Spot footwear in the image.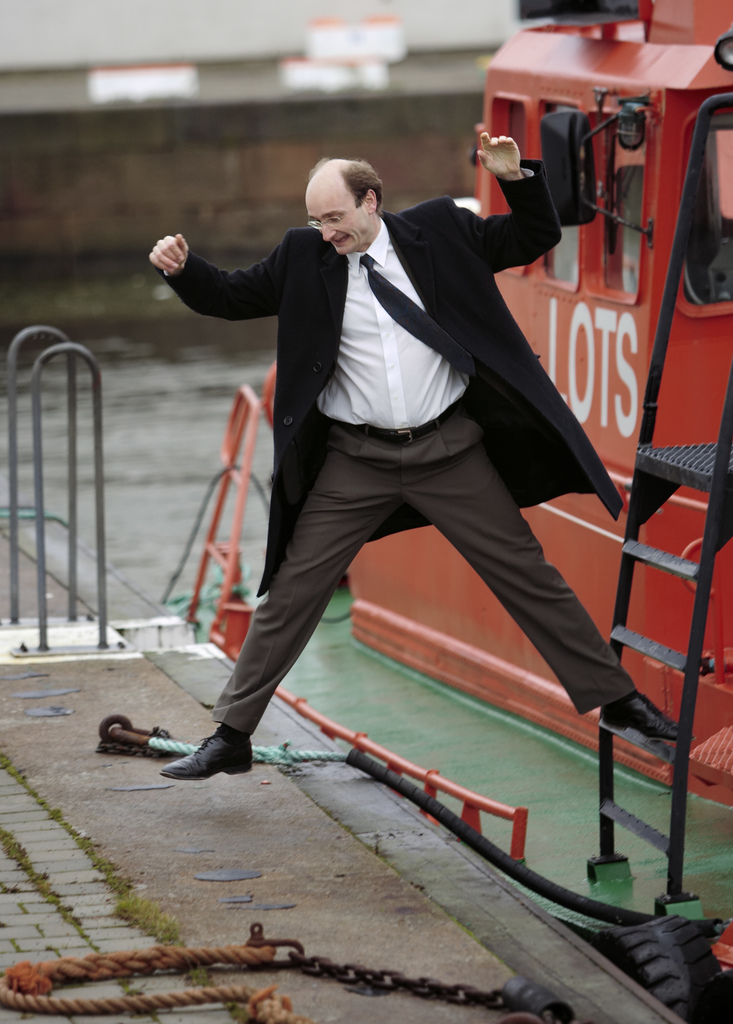
footwear found at detection(600, 691, 682, 743).
